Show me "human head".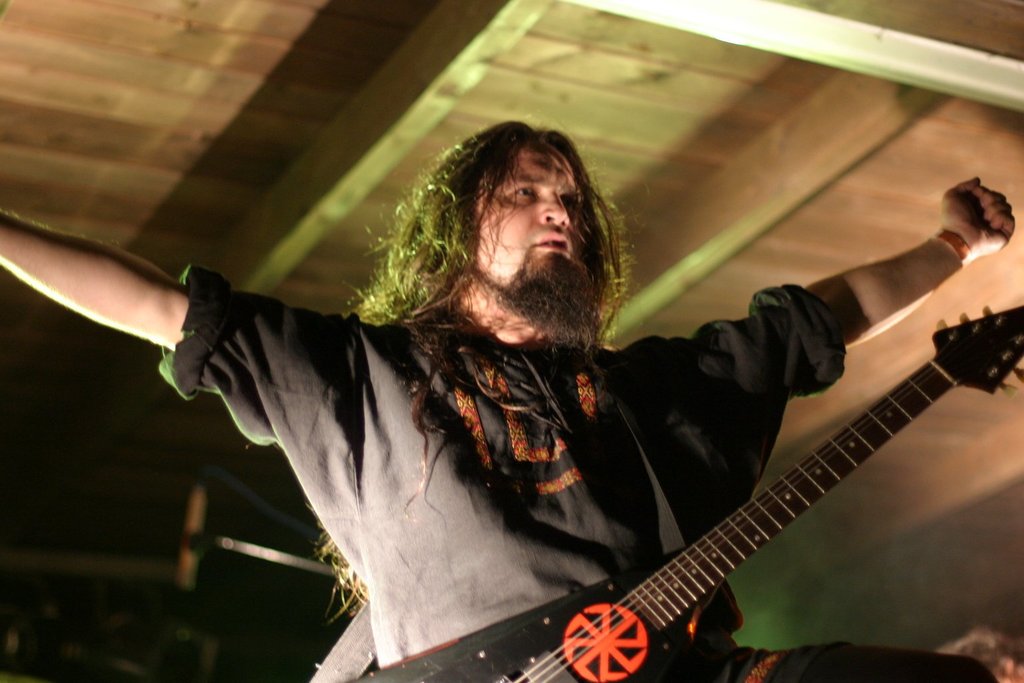
"human head" is here: <box>364,113,648,340</box>.
